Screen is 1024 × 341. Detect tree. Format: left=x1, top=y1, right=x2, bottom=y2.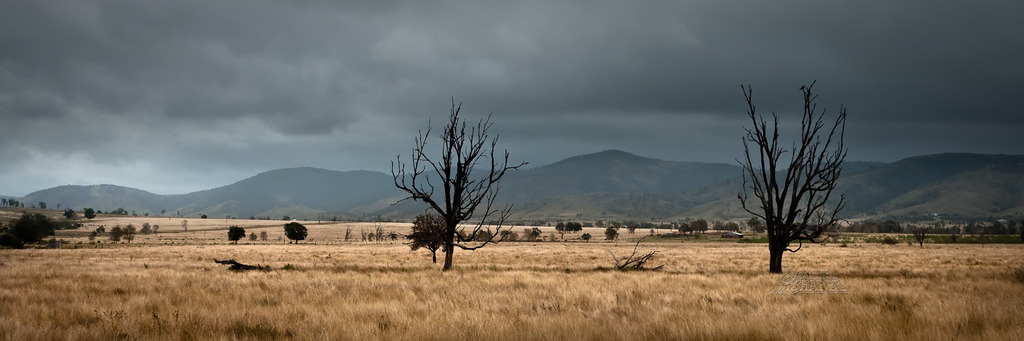
left=225, top=224, right=246, bottom=248.
